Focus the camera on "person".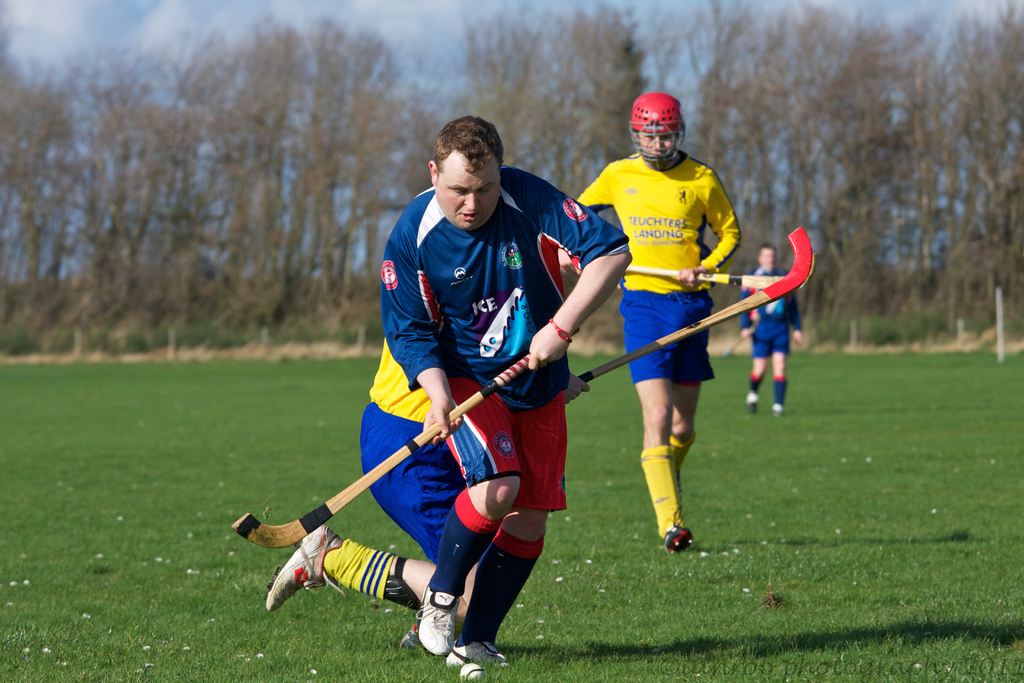
Focus region: (381, 115, 634, 670).
